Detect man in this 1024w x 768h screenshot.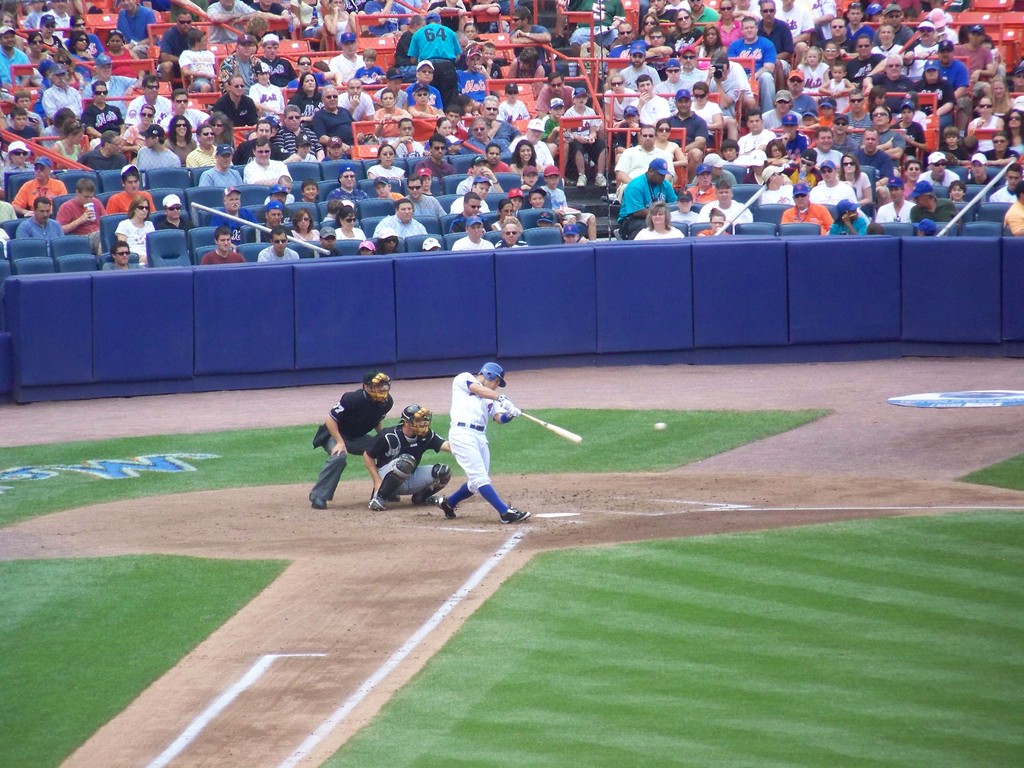
Detection: select_region(372, 179, 401, 198).
